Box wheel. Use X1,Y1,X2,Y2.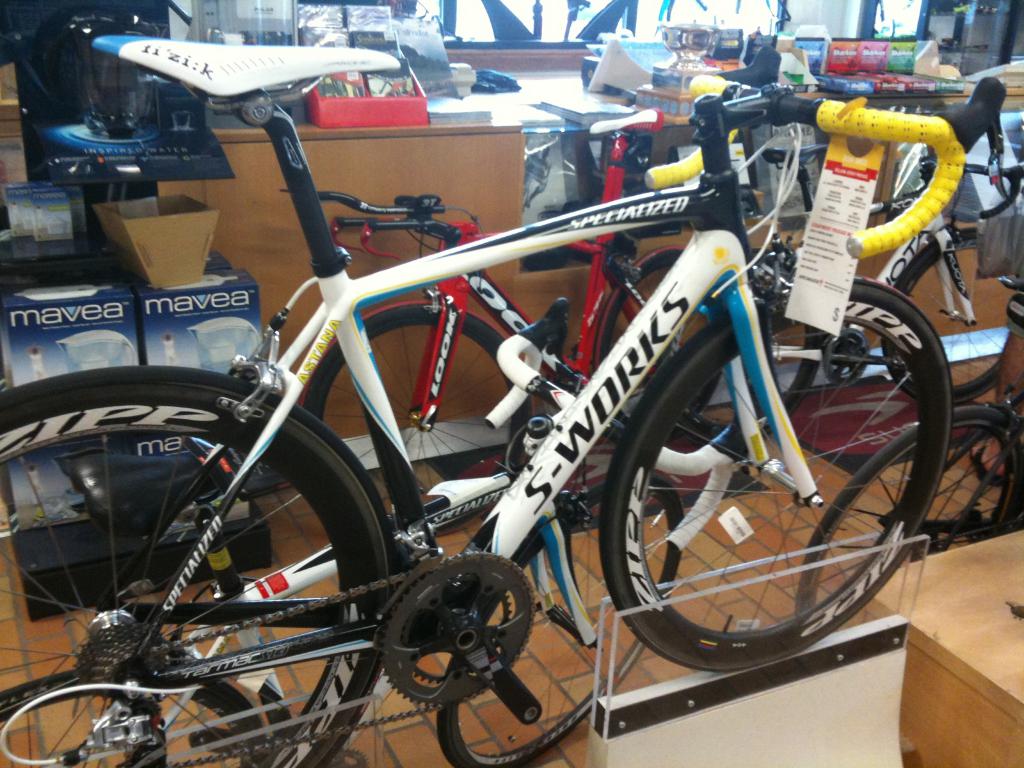
431,474,684,767.
